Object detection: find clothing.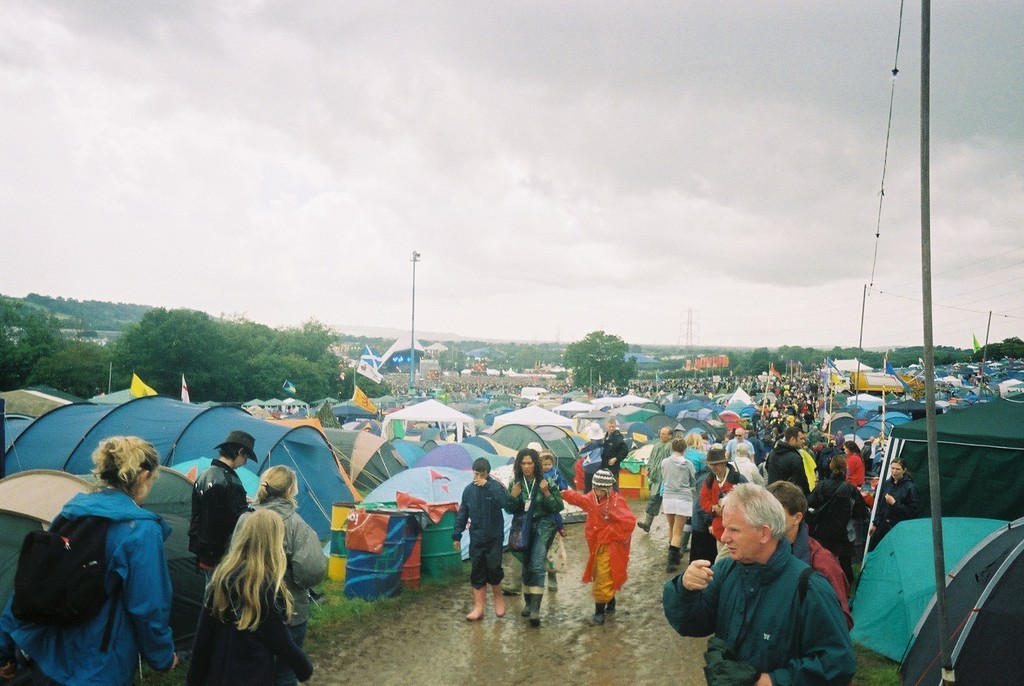
rect(642, 441, 676, 518).
